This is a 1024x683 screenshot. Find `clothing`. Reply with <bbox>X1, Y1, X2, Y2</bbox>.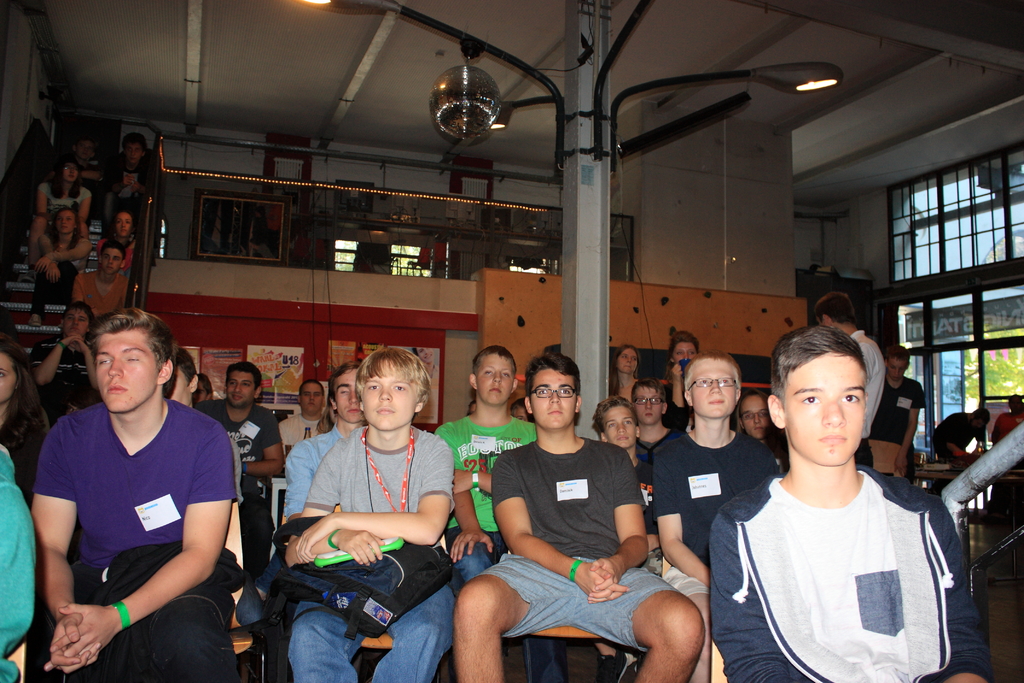
<bbox>653, 427, 776, 566</bbox>.
